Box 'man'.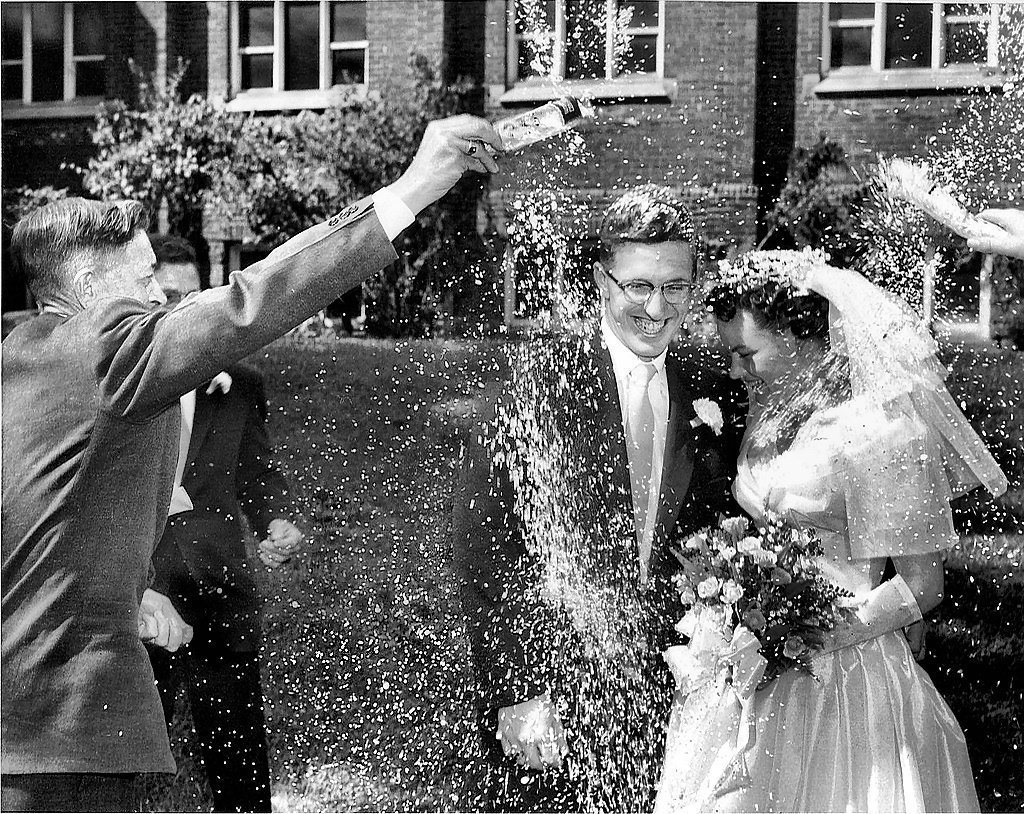
[449,164,753,813].
